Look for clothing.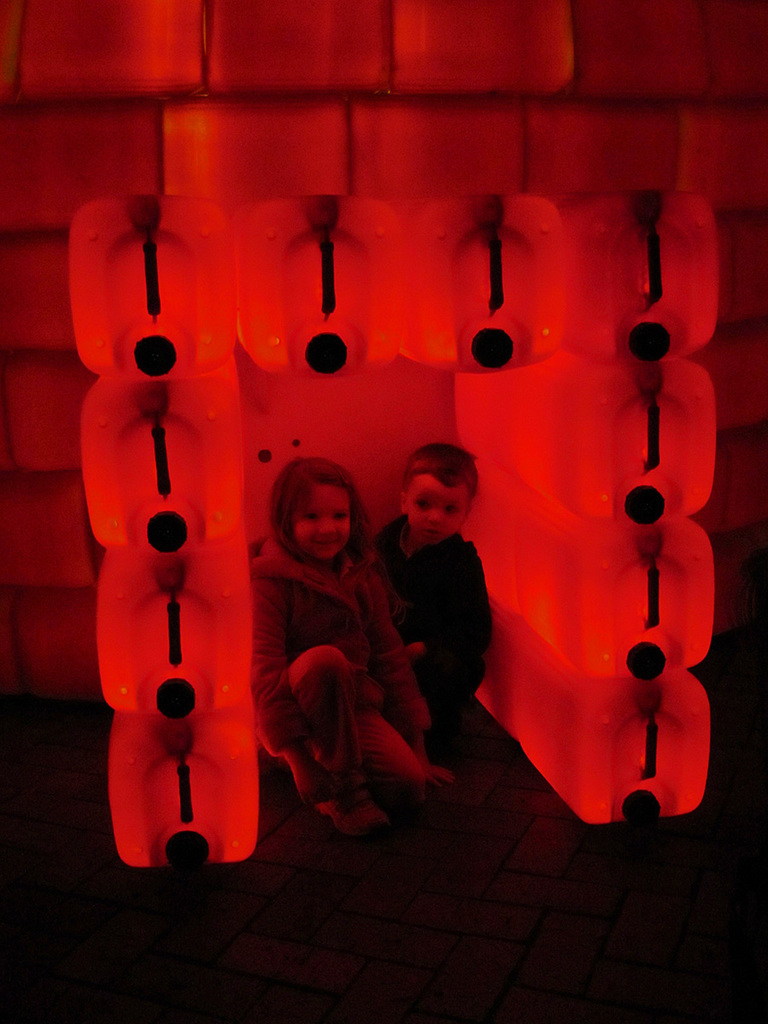
Found: (left=382, top=509, right=525, bottom=817).
